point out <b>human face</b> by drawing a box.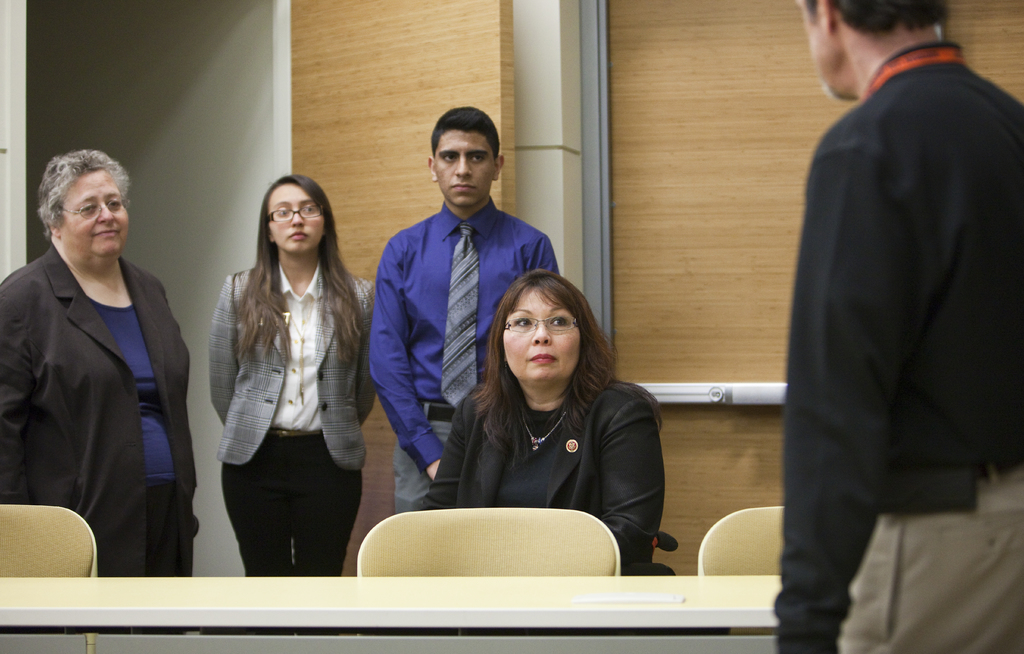
box=[271, 184, 326, 256].
